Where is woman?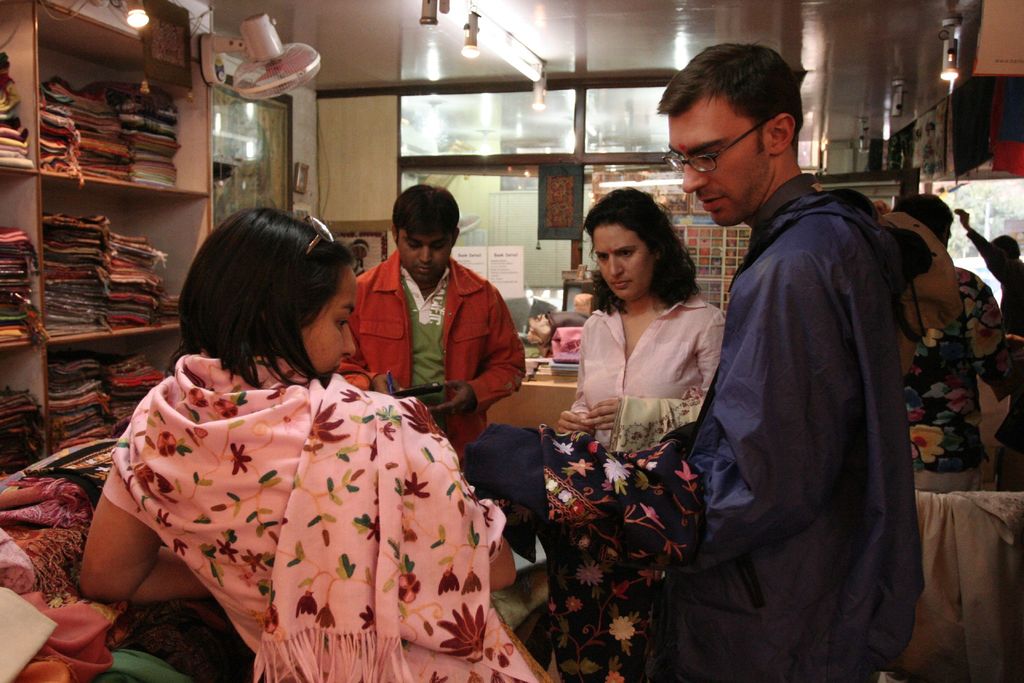
<bbox>559, 188, 726, 452</bbox>.
